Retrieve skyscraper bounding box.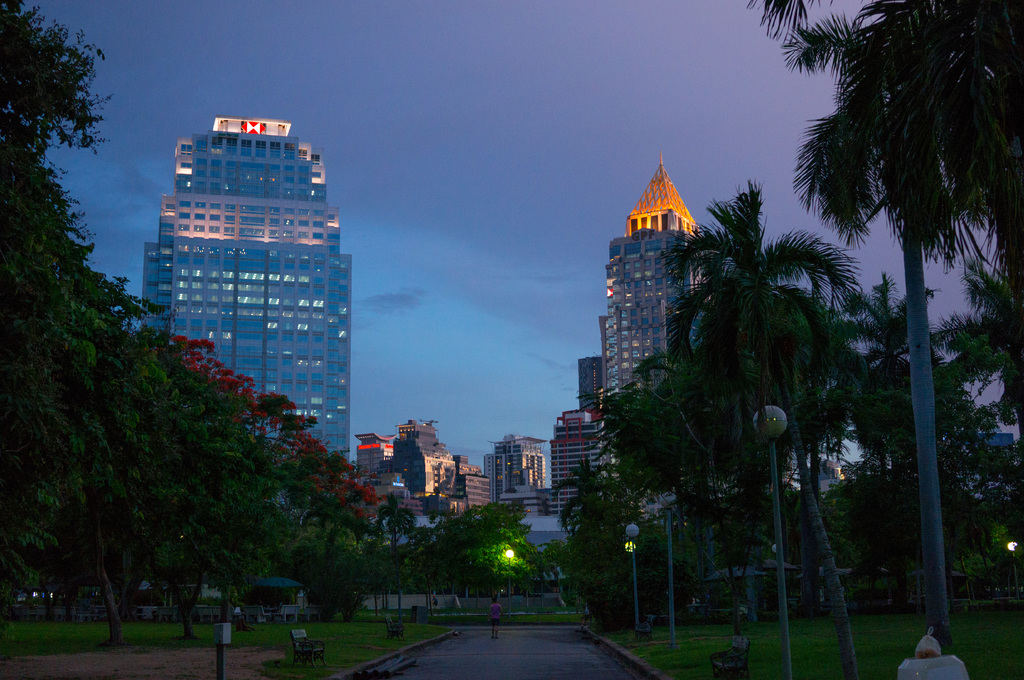
Bounding box: bbox(594, 149, 708, 413).
